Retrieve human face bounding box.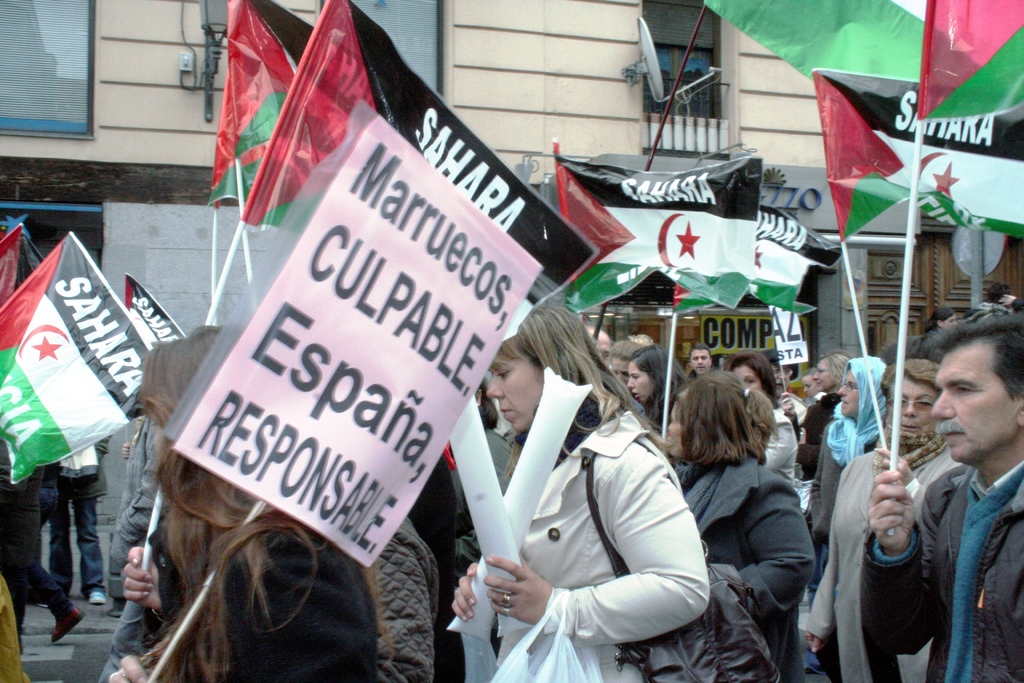
Bounding box: BBox(812, 362, 833, 390).
